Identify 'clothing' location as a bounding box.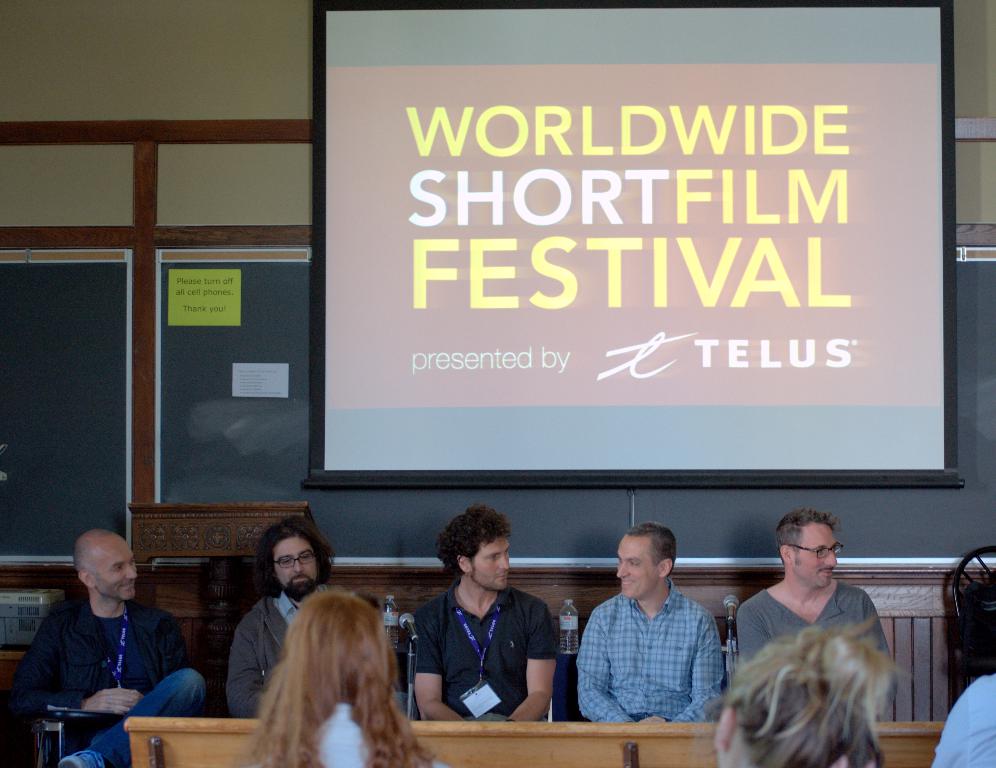
crop(743, 576, 898, 672).
